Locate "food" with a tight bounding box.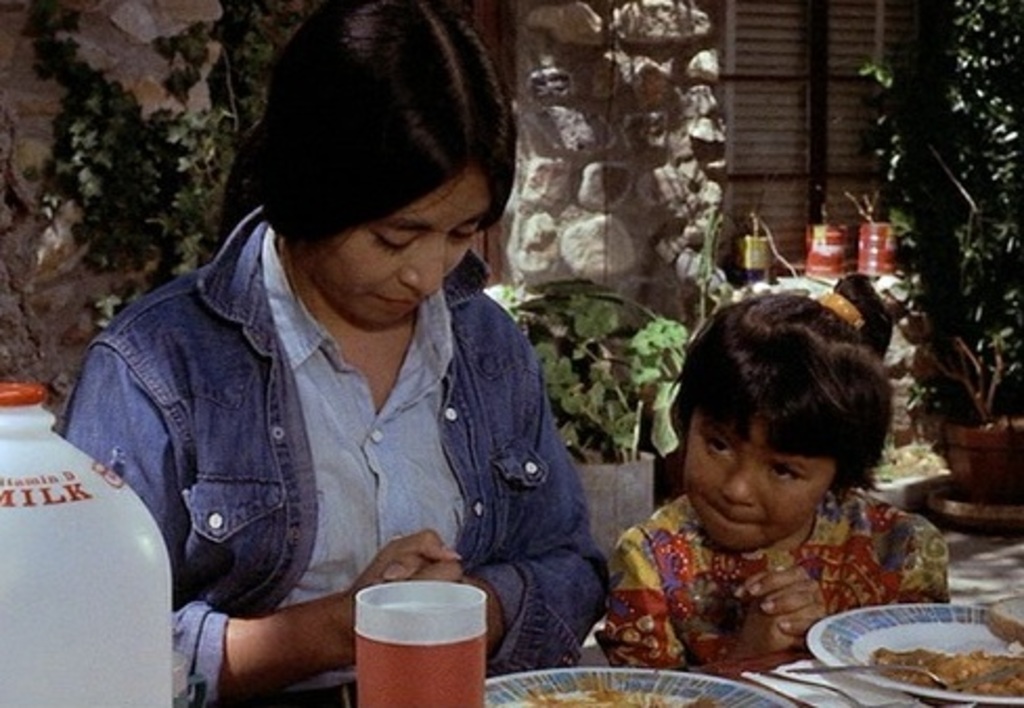
[left=513, top=679, right=731, bottom=706].
